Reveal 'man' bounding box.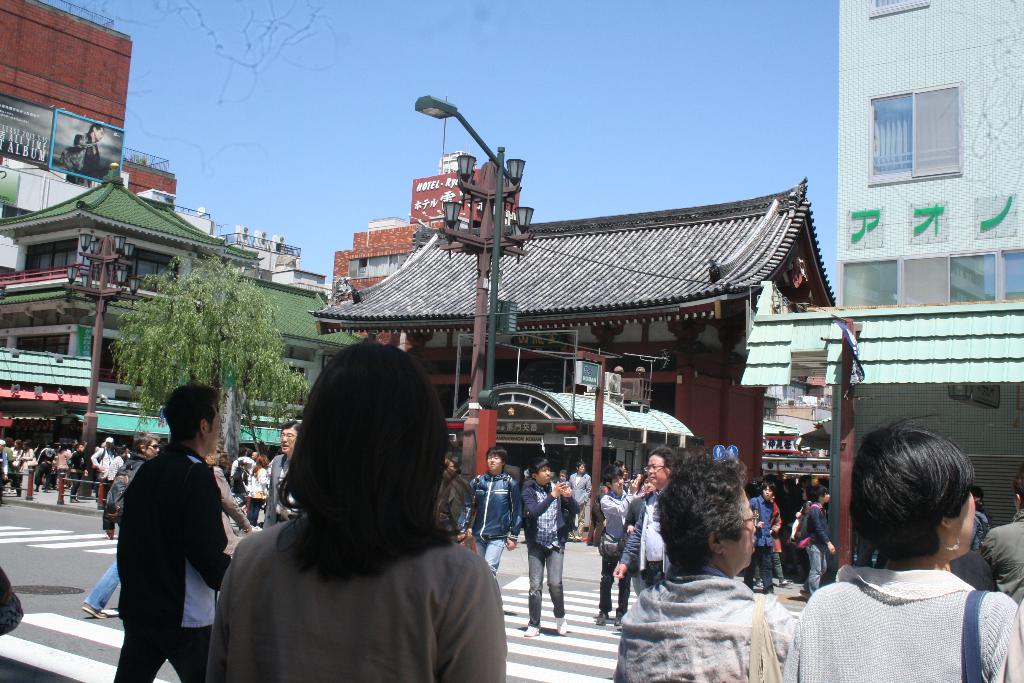
Revealed: (left=92, top=434, right=114, bottom=497).
